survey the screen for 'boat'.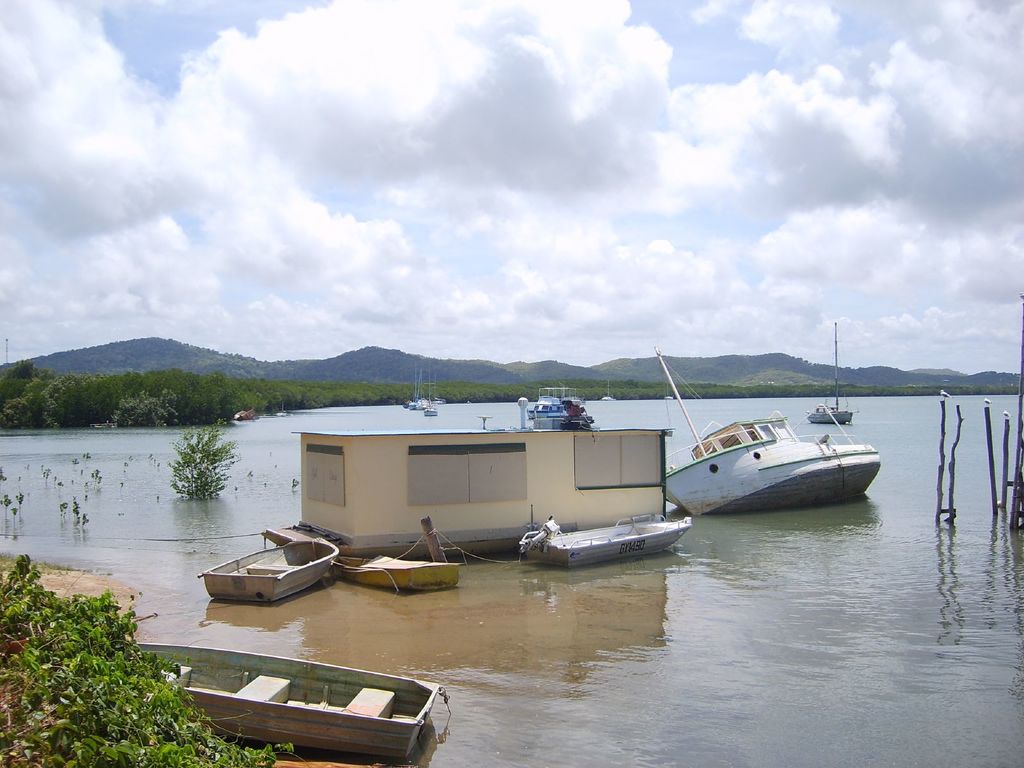
Survey found: (x1=604, y1=380, x2=620, y2=401).
